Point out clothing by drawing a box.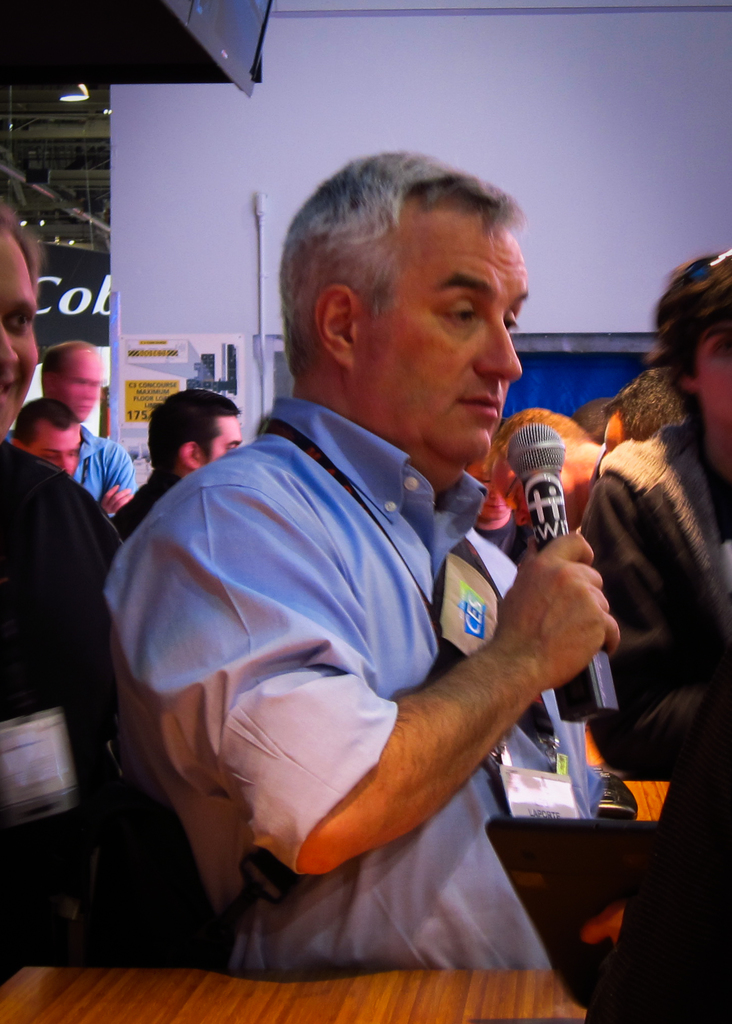
BBox(574, 406, 731, 1023).
